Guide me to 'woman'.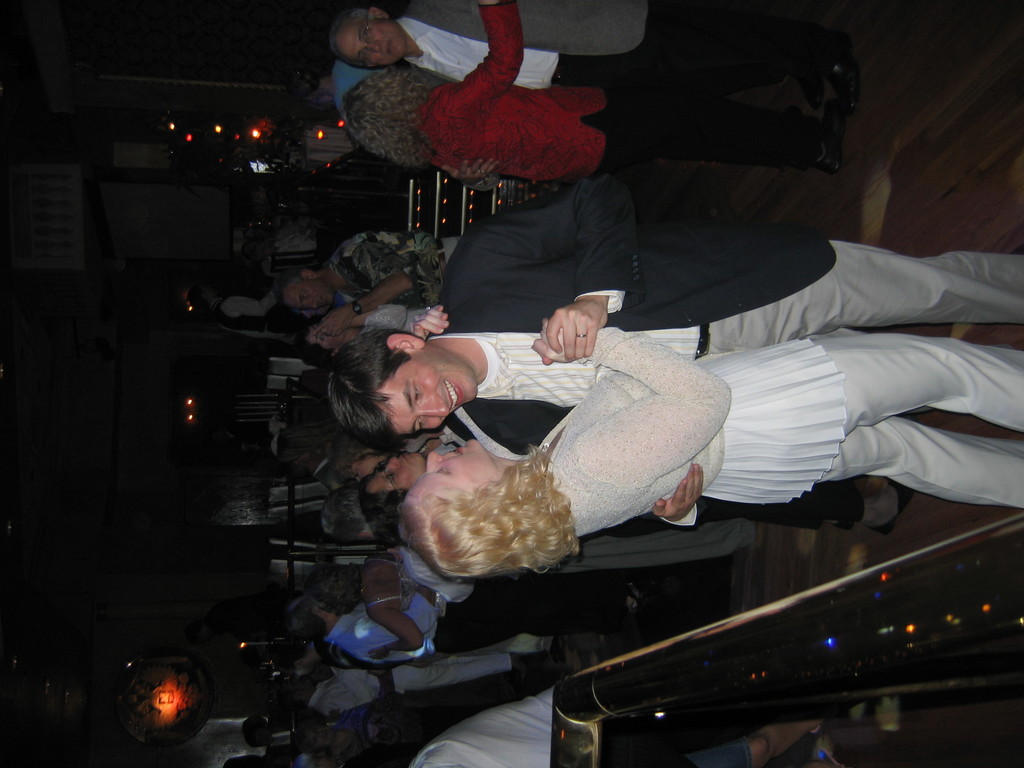
Guidance: [x1=287, y1=559, x2=470, y2=664].
